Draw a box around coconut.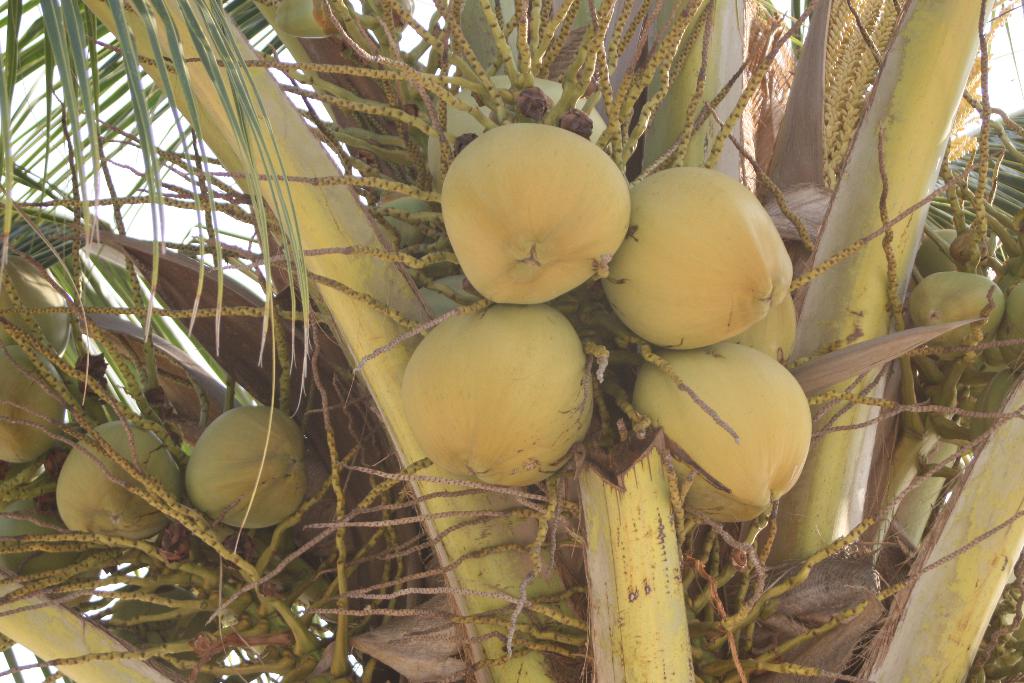
BBox(438, 120, 633, 308).
